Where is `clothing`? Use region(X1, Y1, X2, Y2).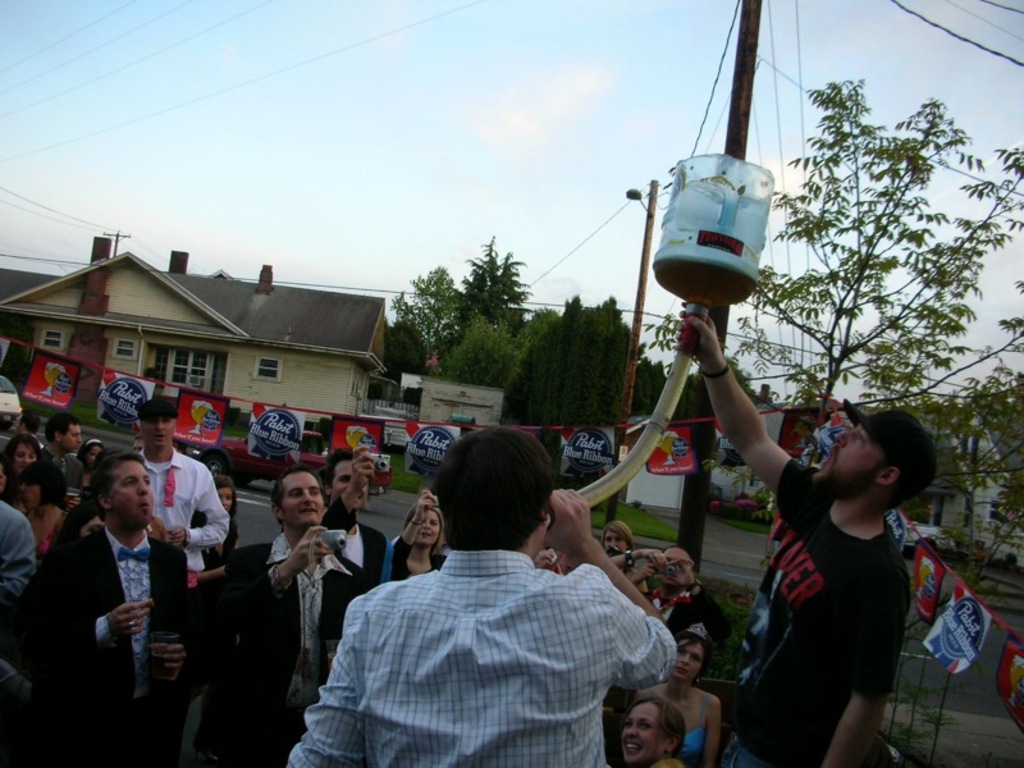
region(721, 454, 916, 767).
